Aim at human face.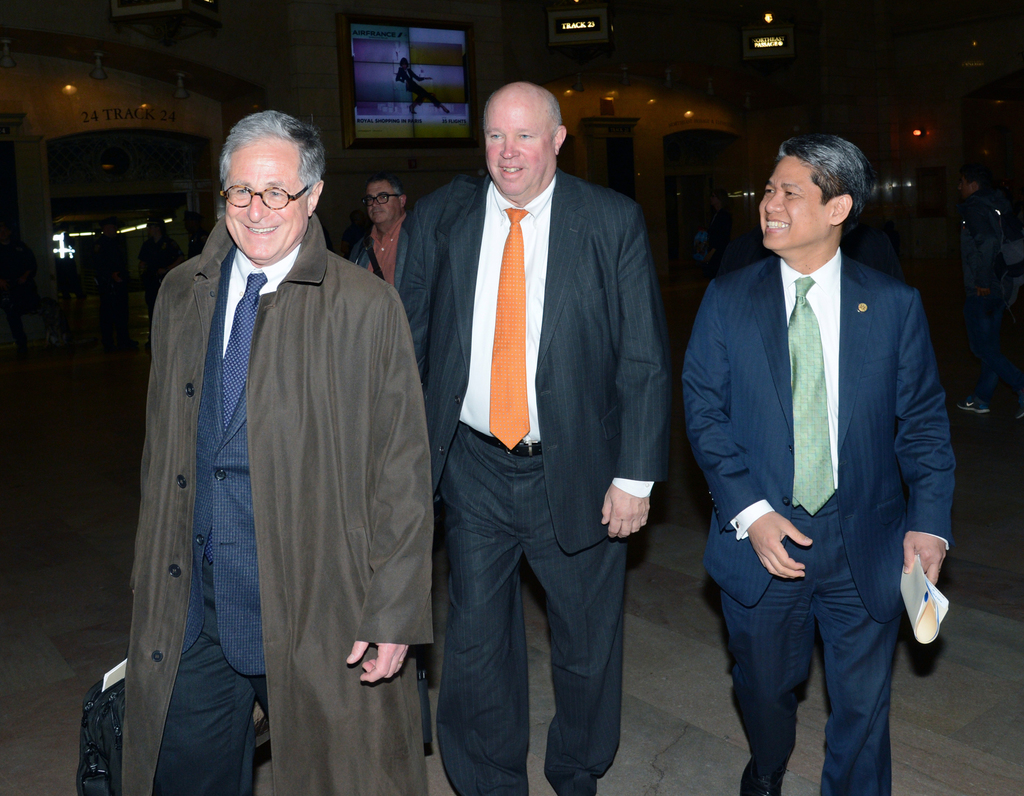
Aimed at [x1=481, y1=99, x2=555, y2=195].
